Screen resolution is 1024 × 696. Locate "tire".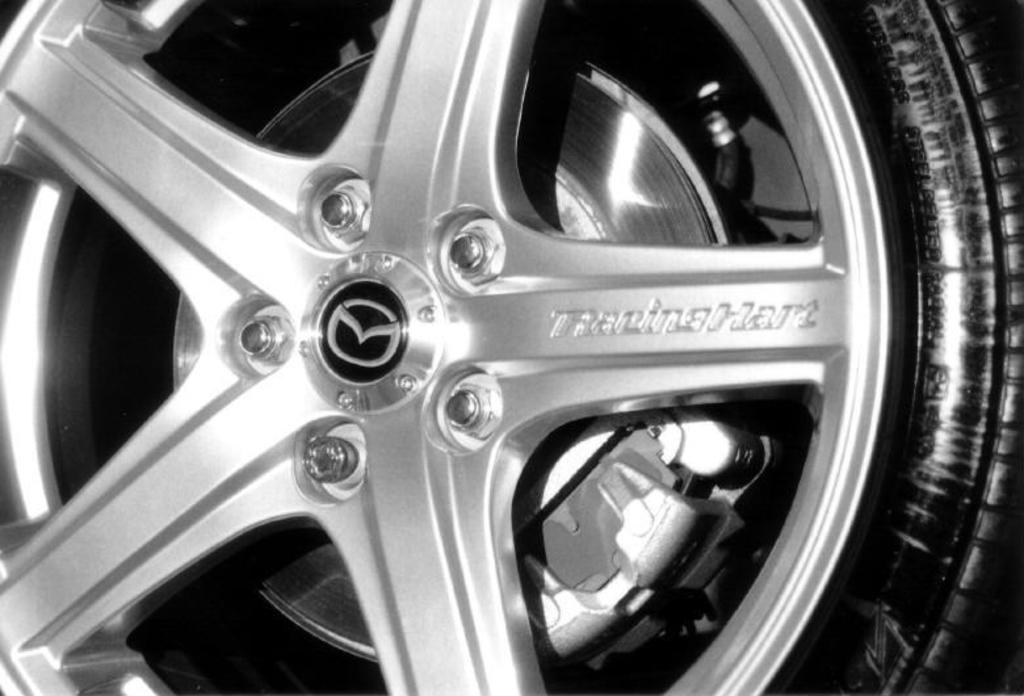
region(0, 0, 1023, 695).
